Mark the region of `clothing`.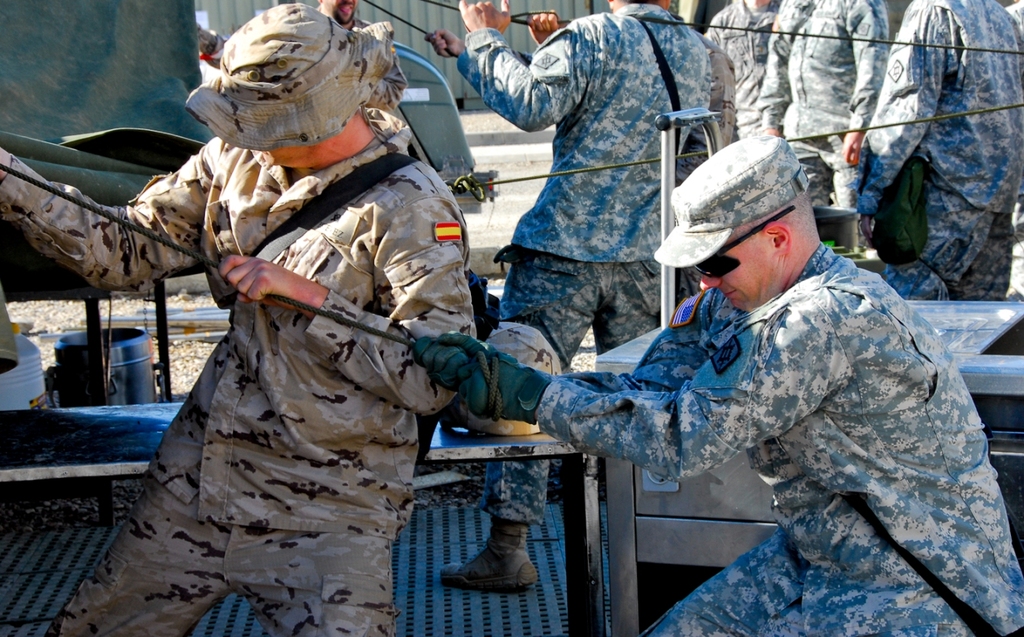
Region: rect(542, 217, 1013, 603).
